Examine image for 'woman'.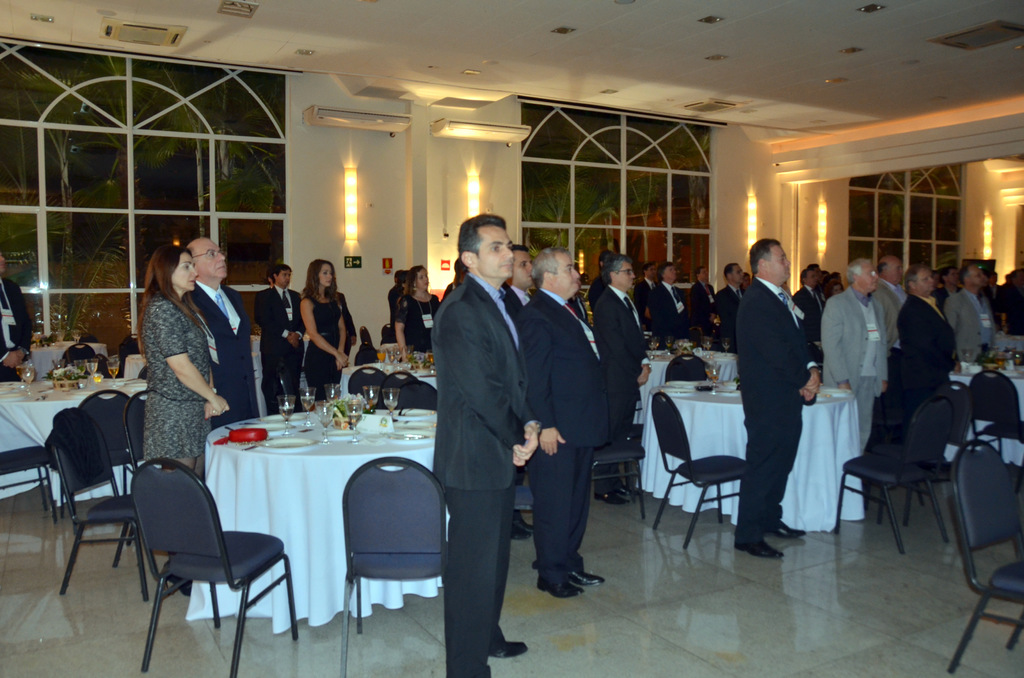
Examination result: {"x1": 125, "y1": 220, "x2": 239, "y2": 496}.
